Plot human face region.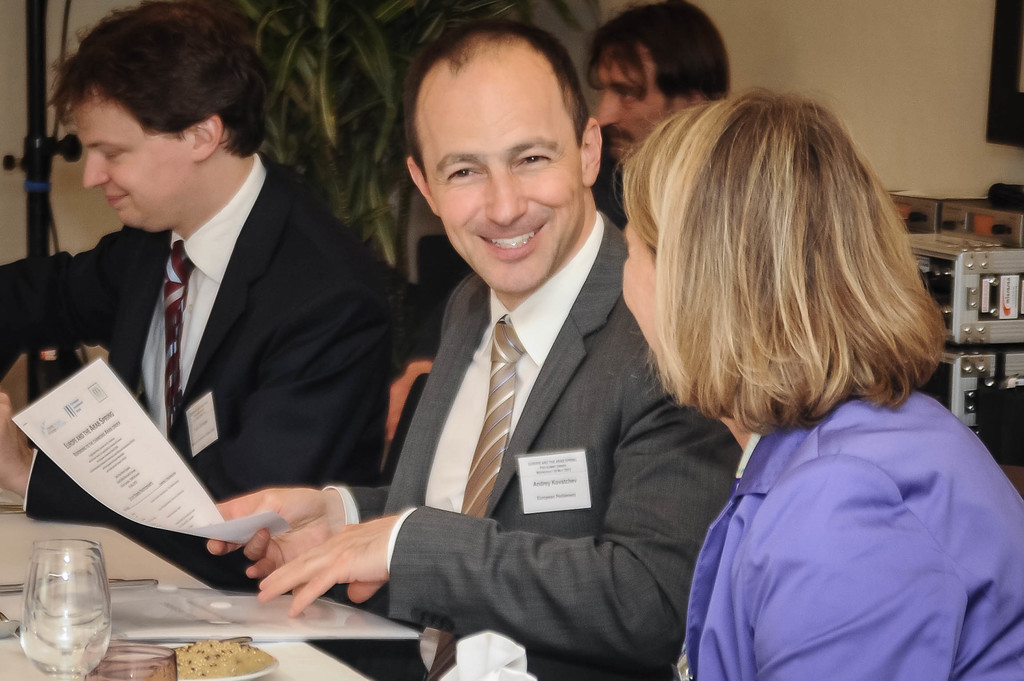
Plotted at left=79, top=99, right=194, bottom=230.
